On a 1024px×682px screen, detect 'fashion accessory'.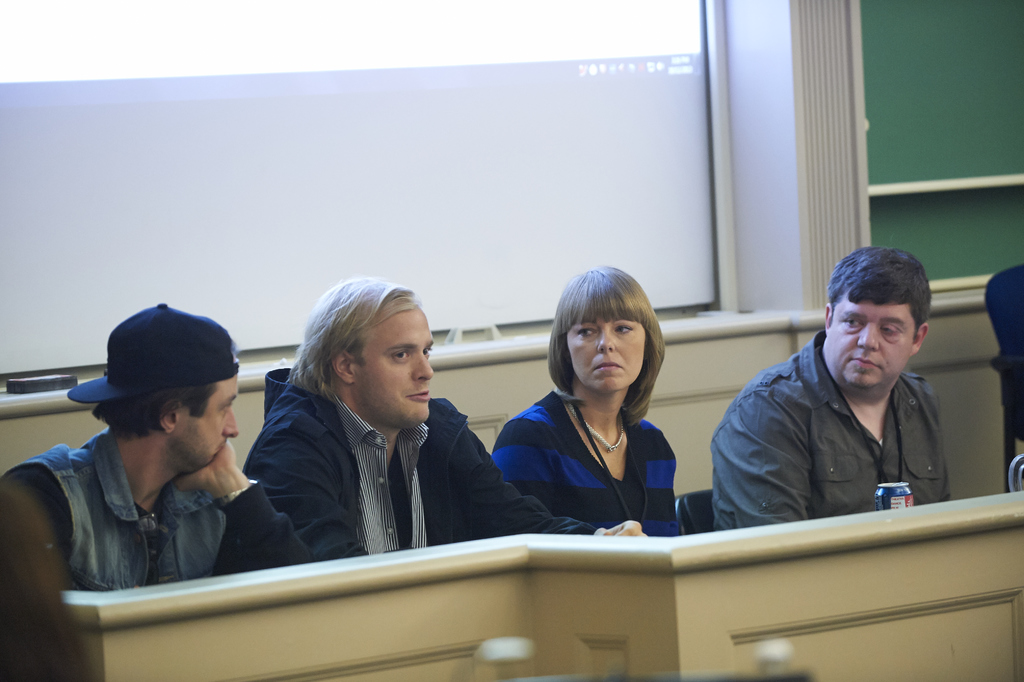
locate(65, 297, 236, 404).
